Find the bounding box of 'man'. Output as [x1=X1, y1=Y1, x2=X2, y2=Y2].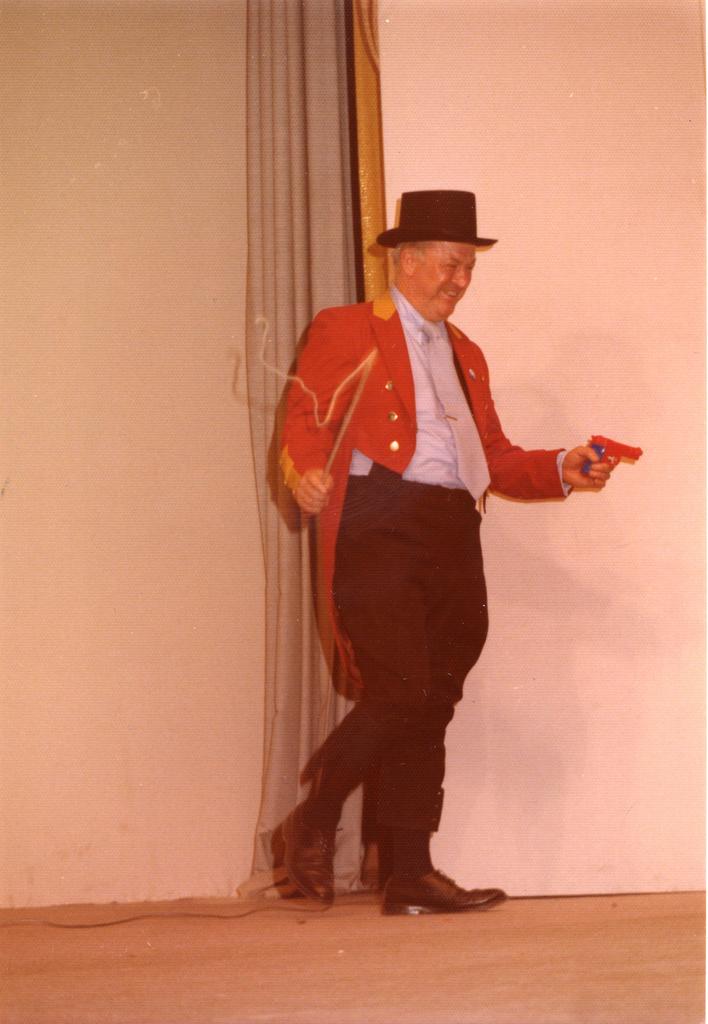
[x1=264, y1=182, x2=599, y2=918].
